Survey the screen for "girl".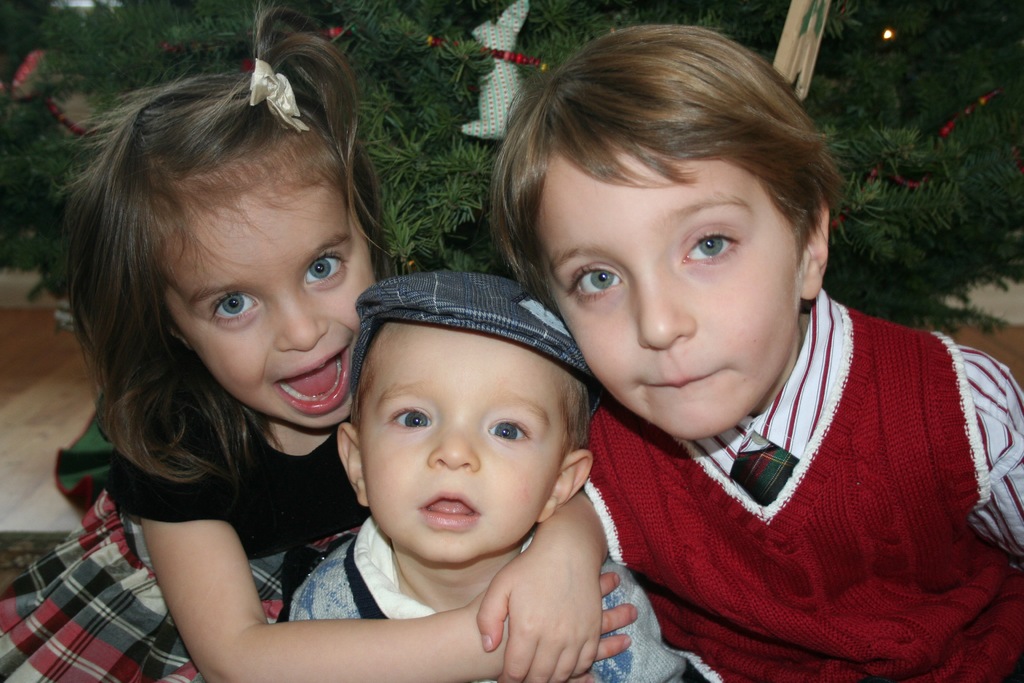
Survey found: Rect(0, 3, 641, 682).
